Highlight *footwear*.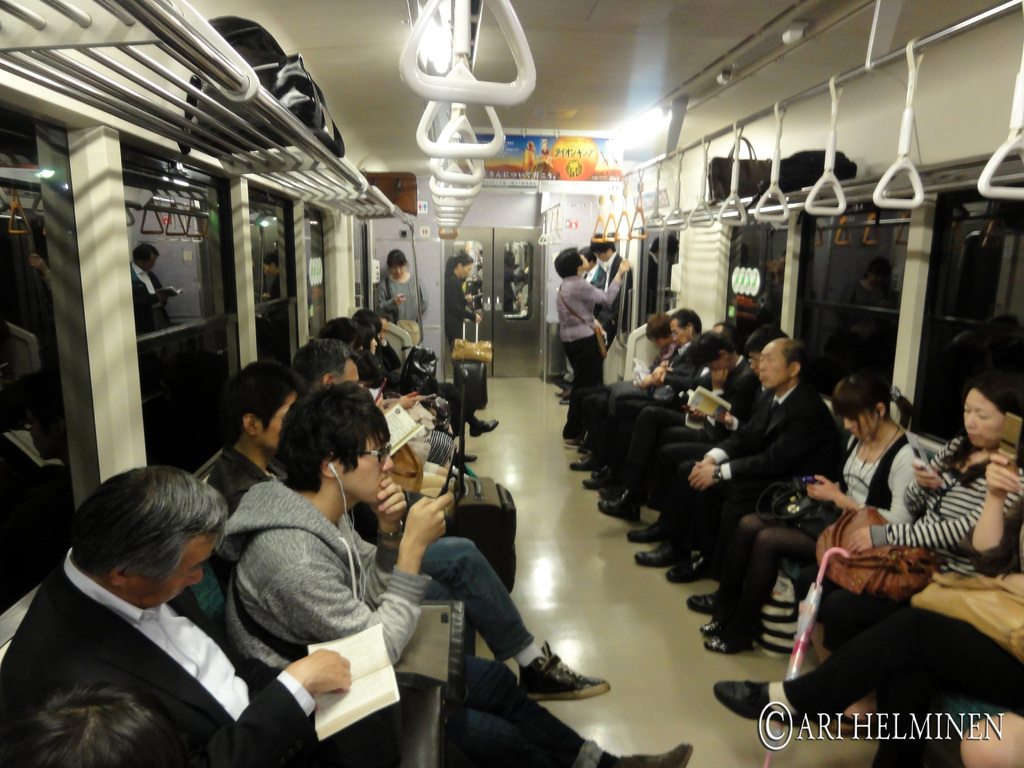
Highlighted region: locate(614, 739, 701, 767).
